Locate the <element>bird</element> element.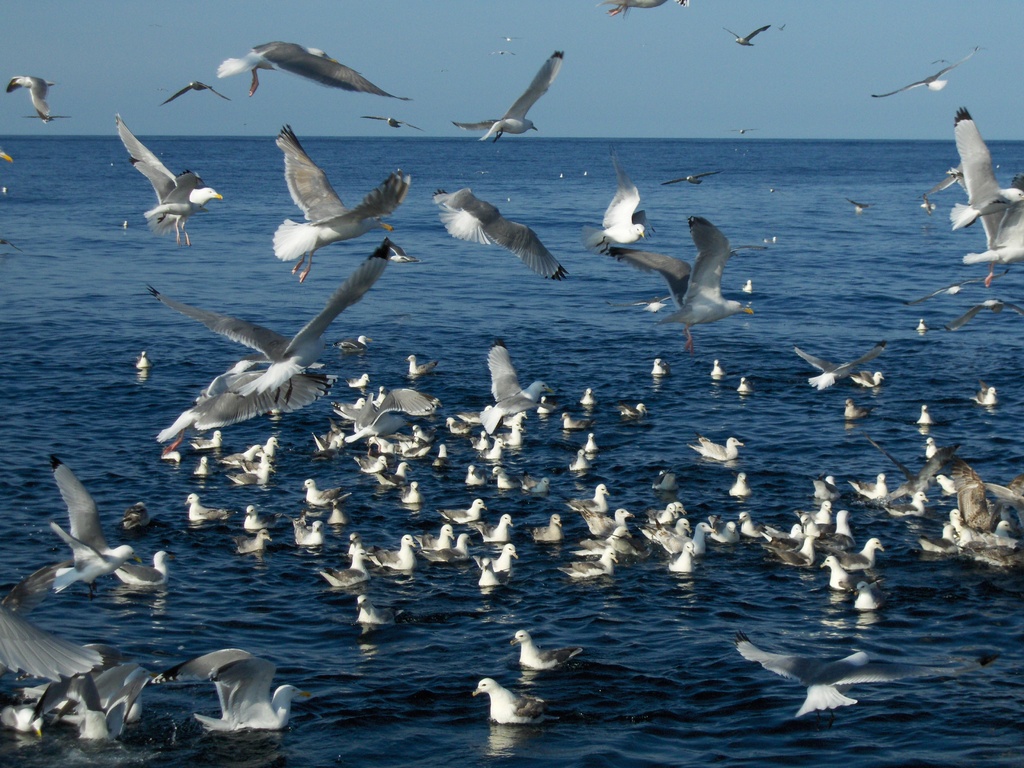
Element bbox: pyautogui.locateOnScreen(229, 534, 268, 555).
